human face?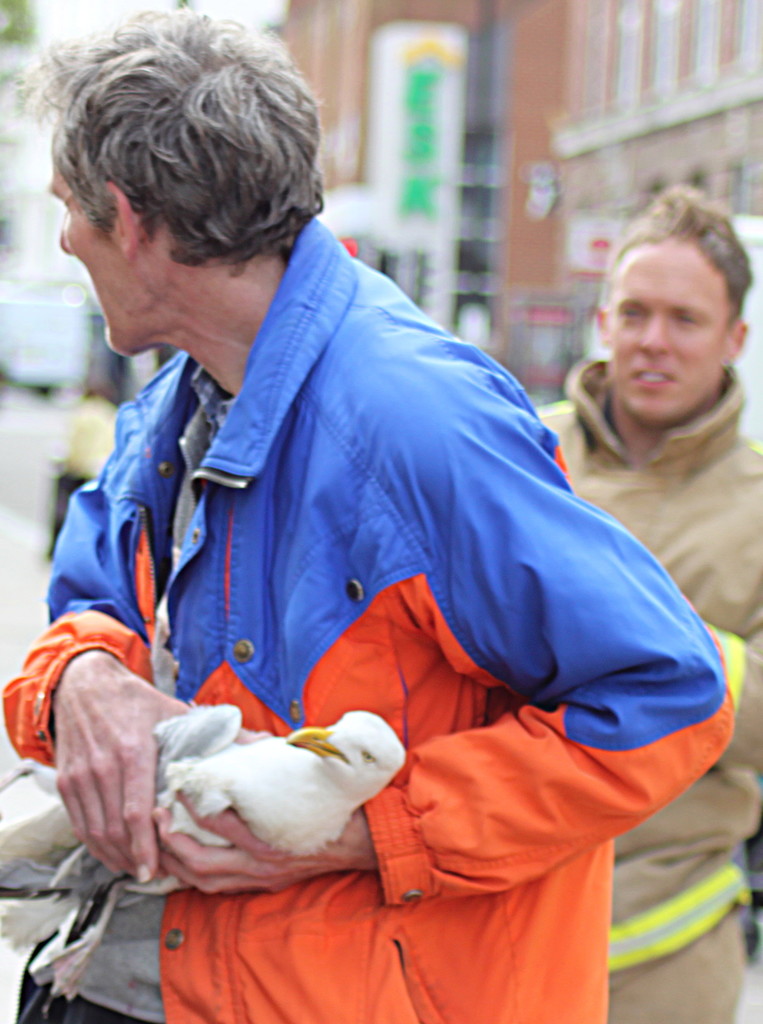
detection(603, 237, 734, 426)
